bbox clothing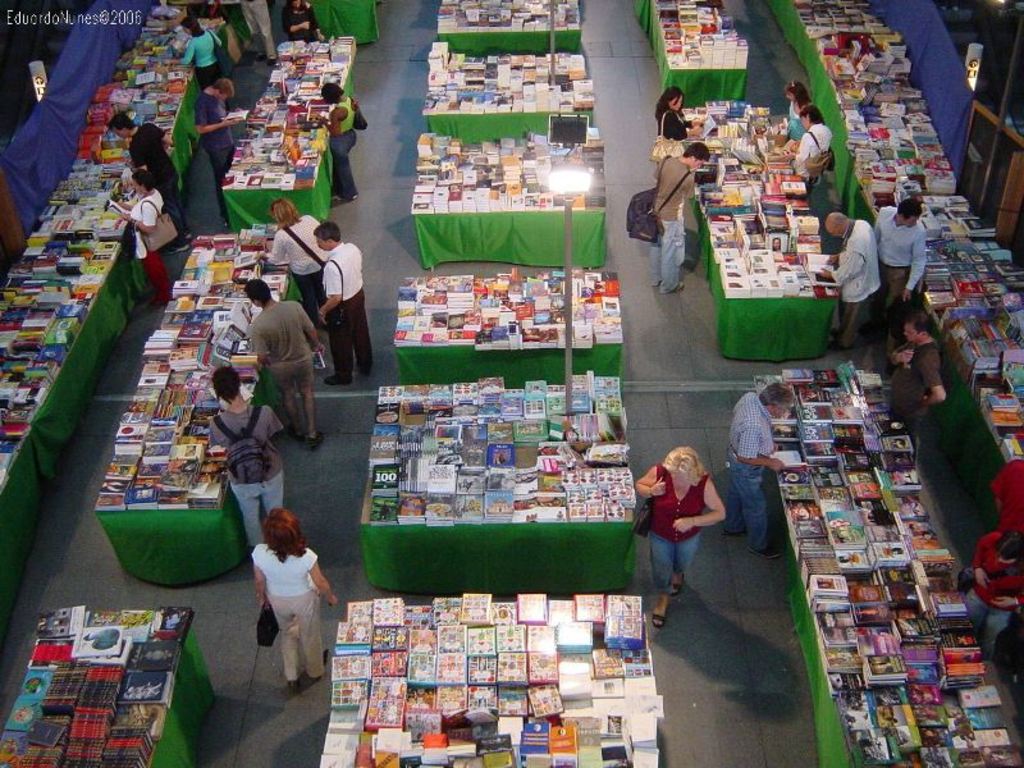
region(860, 205, 927, 342)
